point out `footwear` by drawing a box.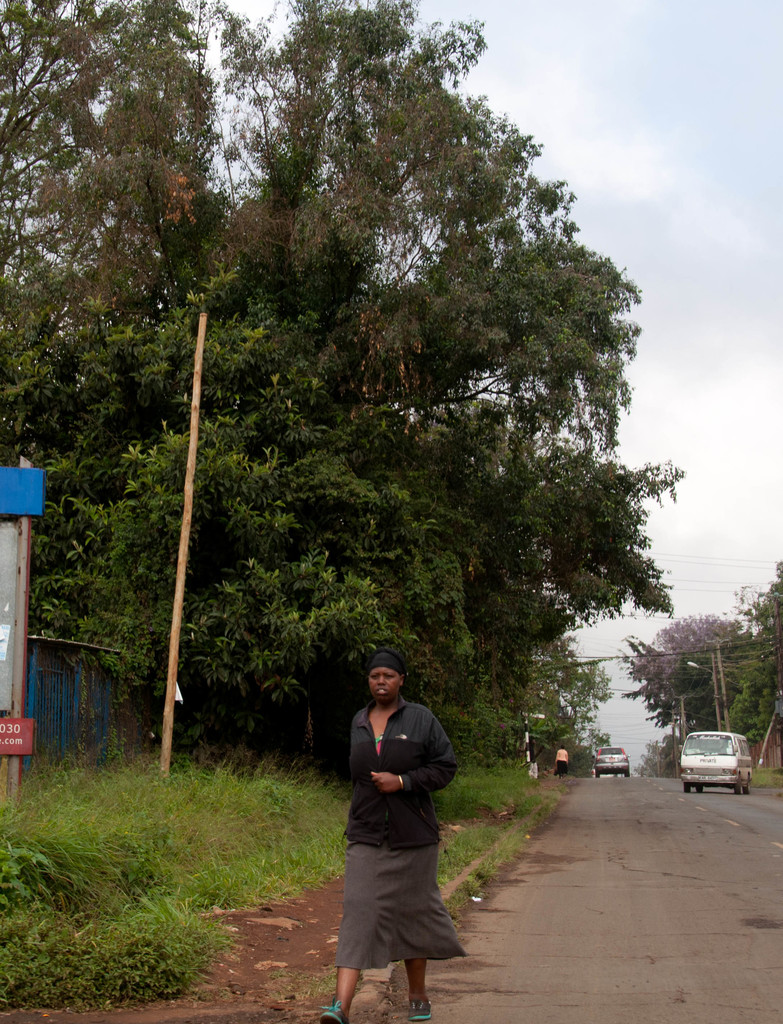
Rect(402, 1002, 431, 1023).
